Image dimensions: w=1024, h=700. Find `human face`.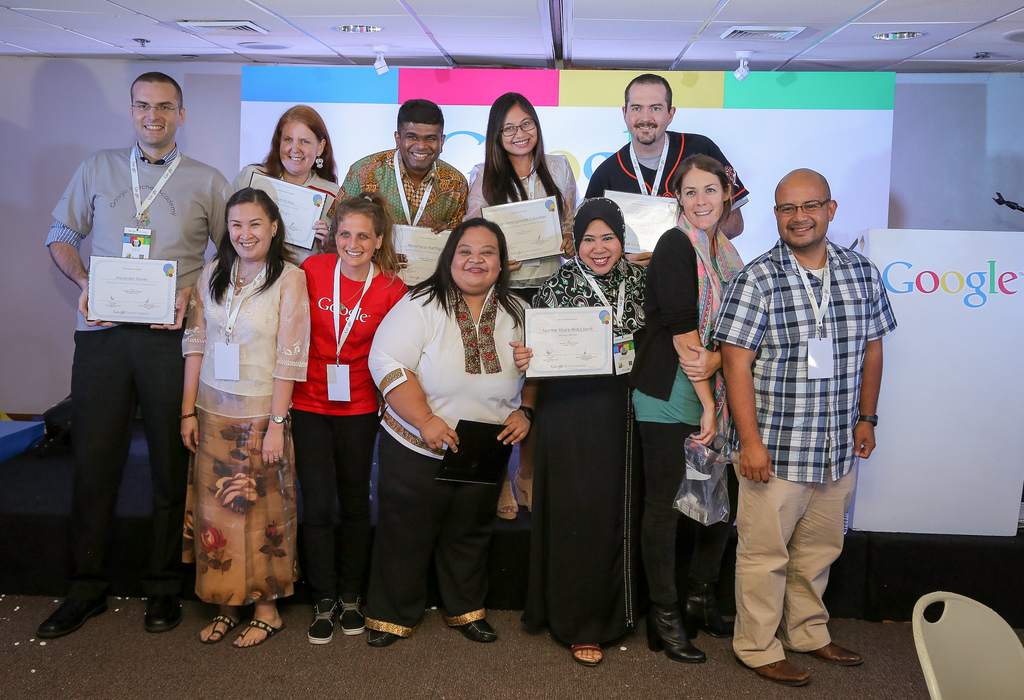
BBox(132, 82, 182, 147).
